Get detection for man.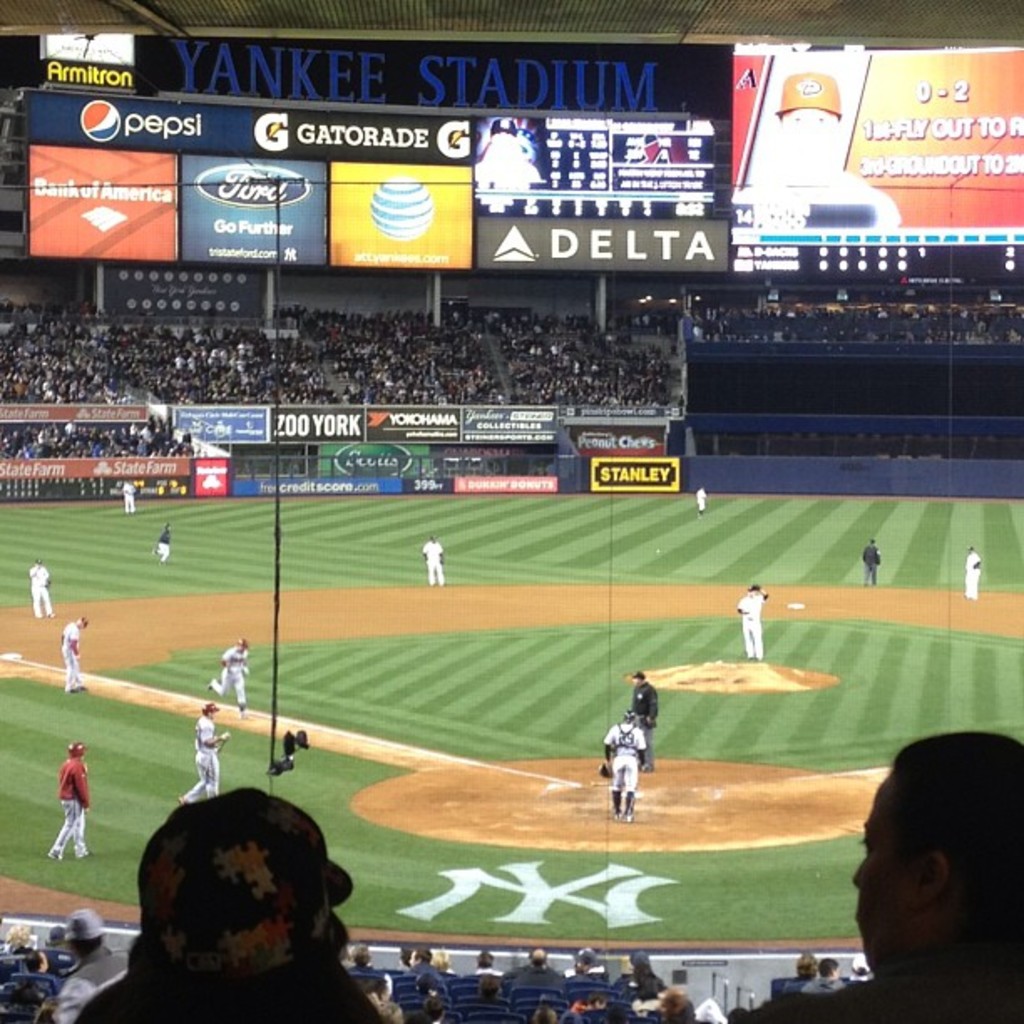
Detection: x1=179, y1=698, x2=229, y2=806.
